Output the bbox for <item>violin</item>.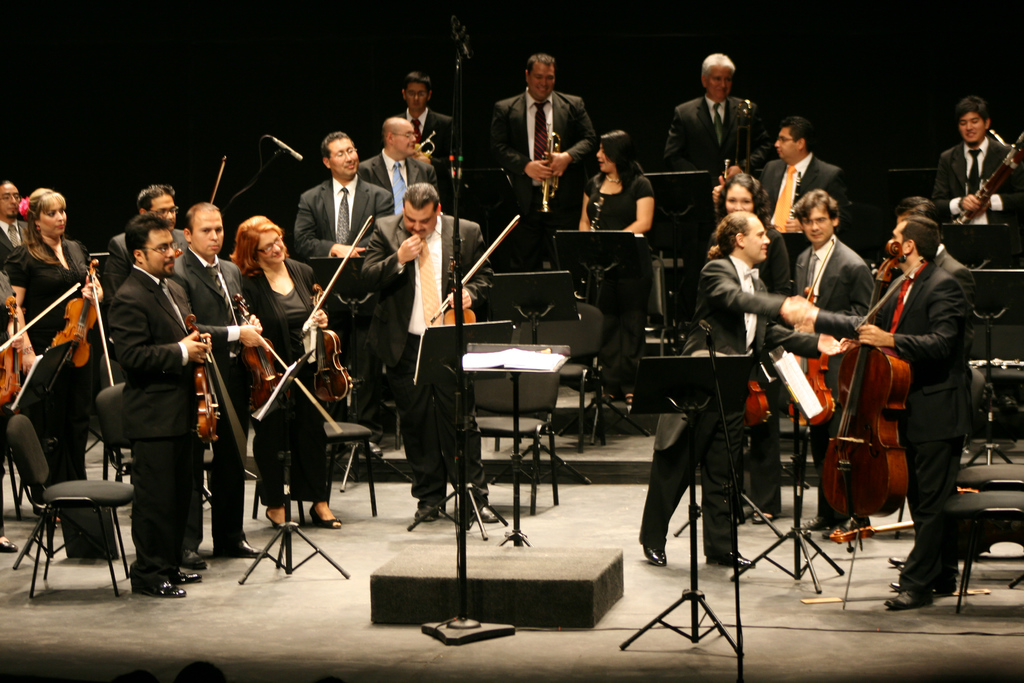
bbox=[237, 292, 339, 436].
